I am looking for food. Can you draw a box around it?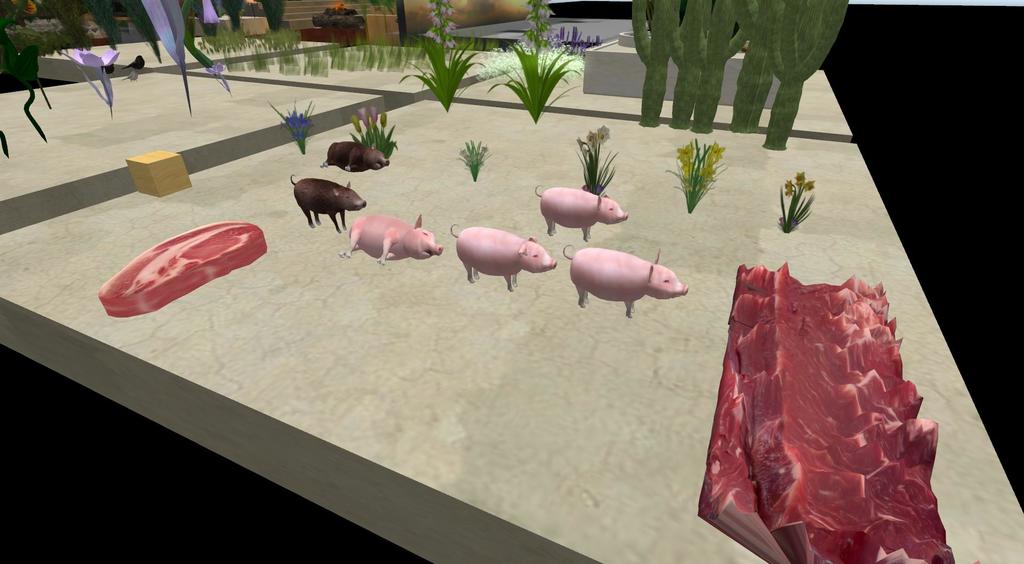
Sure, the bounding box is [89, 205, 269, 310].
